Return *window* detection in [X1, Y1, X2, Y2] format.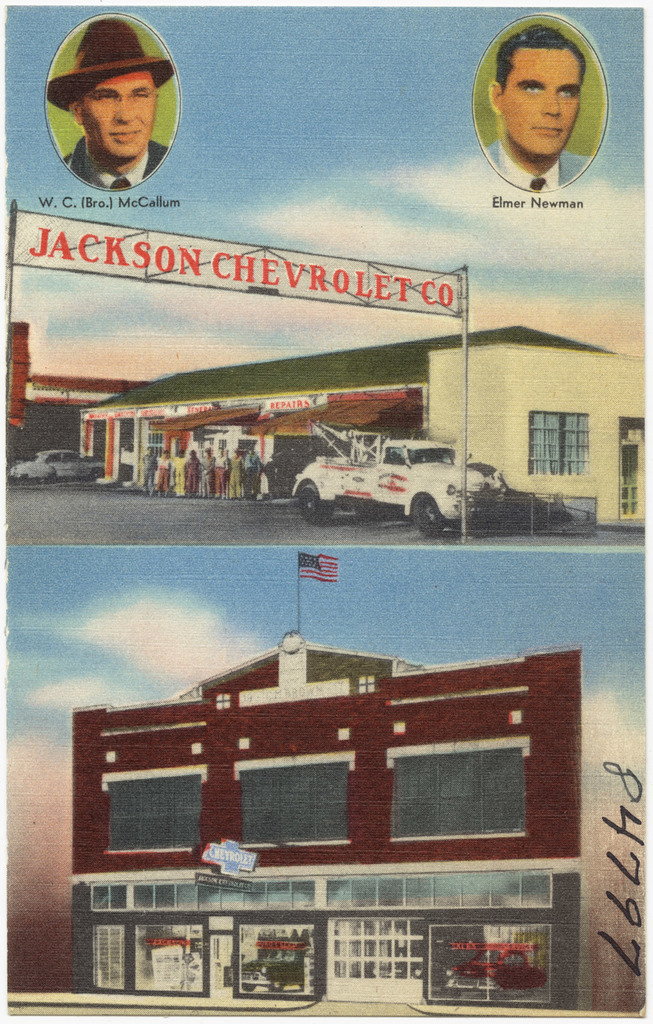
[525, 411, 593, 476].
